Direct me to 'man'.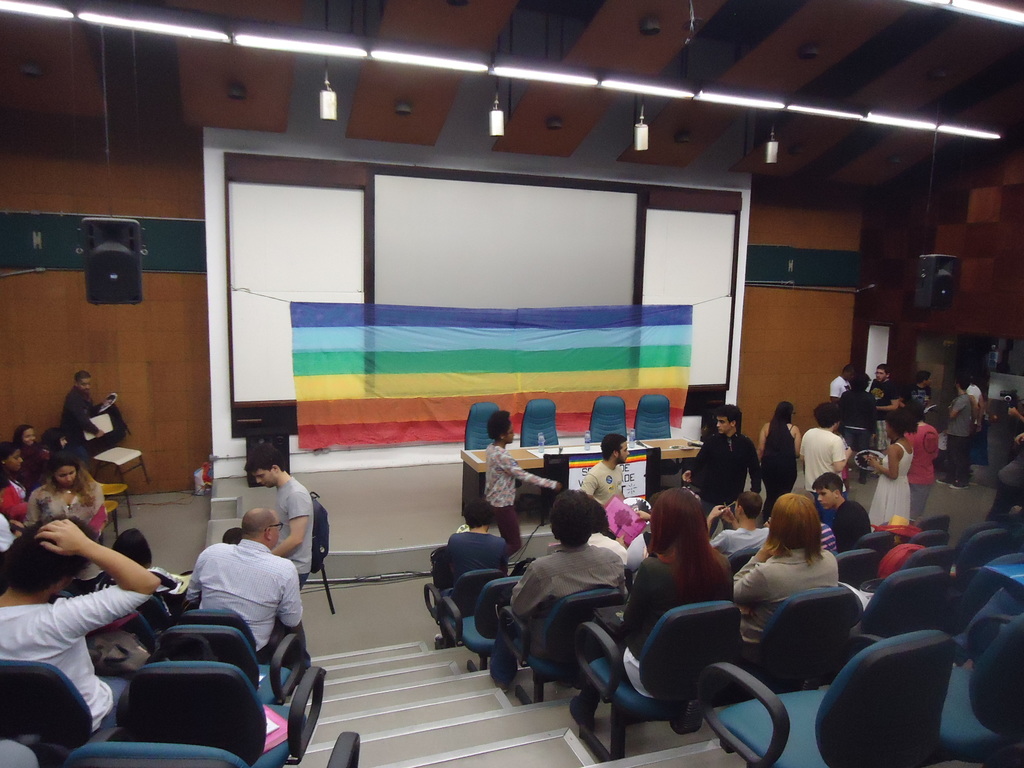
Direction: detection(708, 492, 769, 556).
